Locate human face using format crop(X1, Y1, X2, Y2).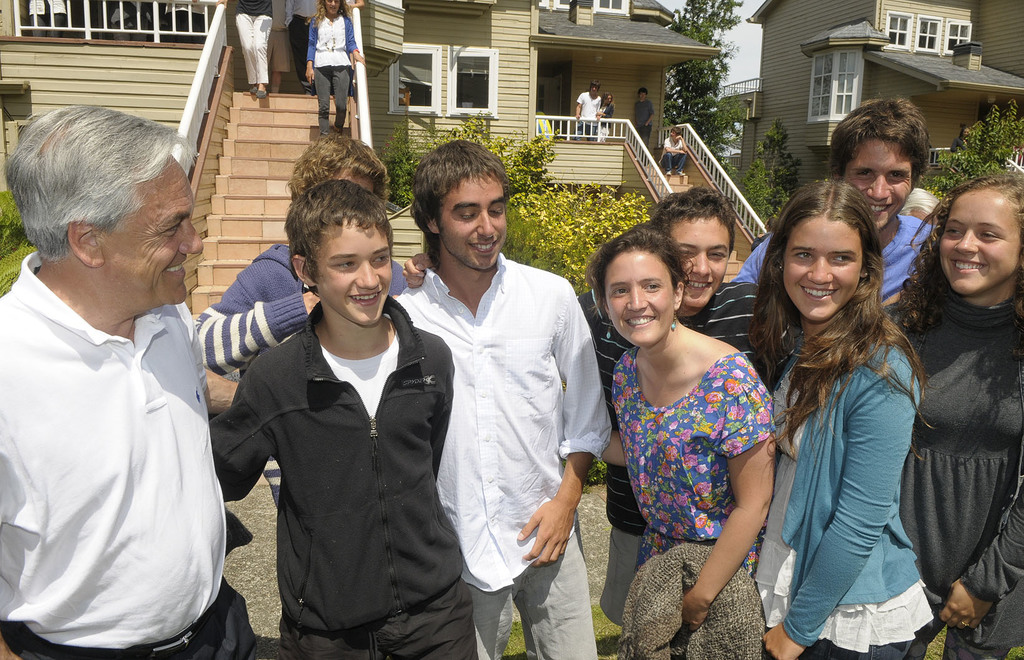
crop(589, 87, 598, 95).
